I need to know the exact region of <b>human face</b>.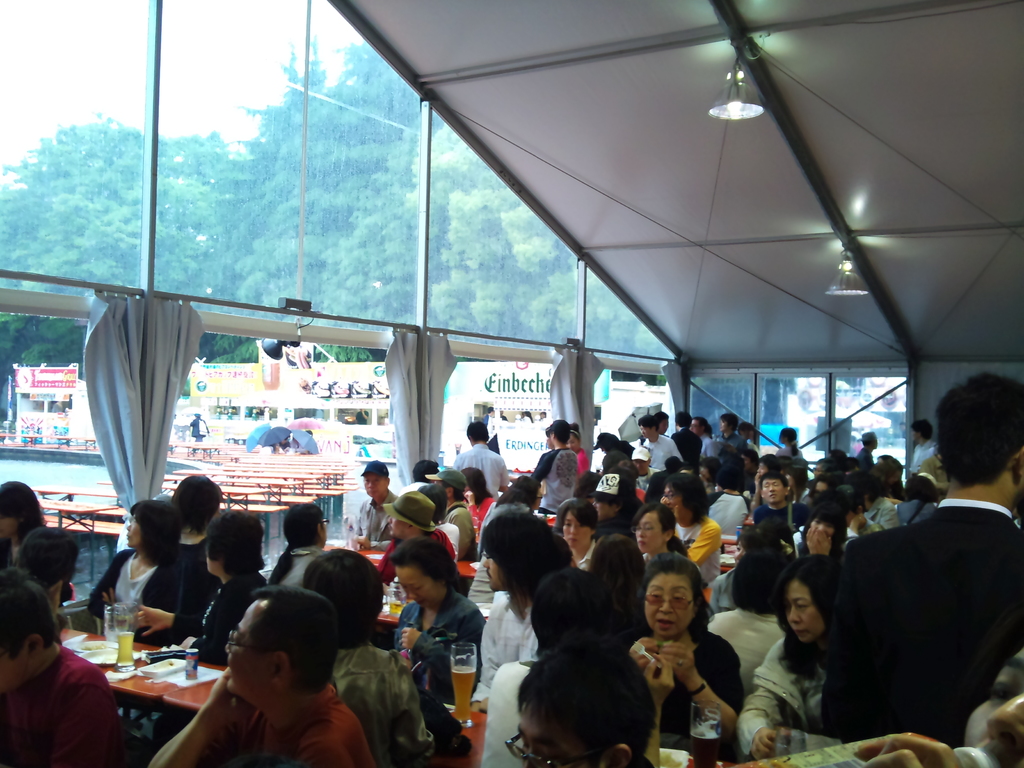
Region: BBox(567, 518, 593, 545).
